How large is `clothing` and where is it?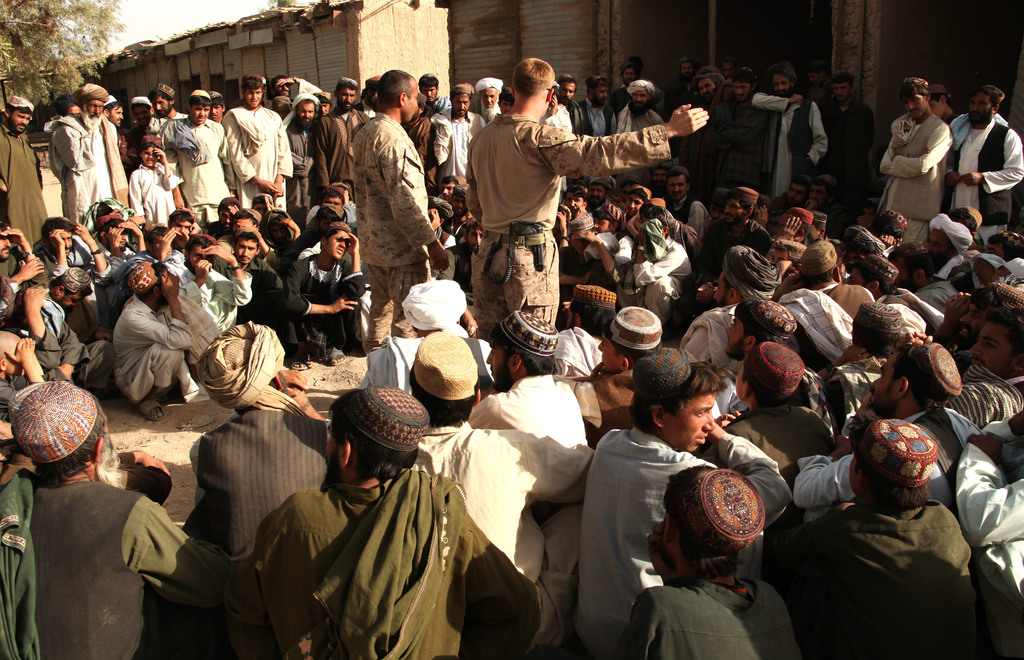
Bounding box: locate(264, 78, 321, 120).
